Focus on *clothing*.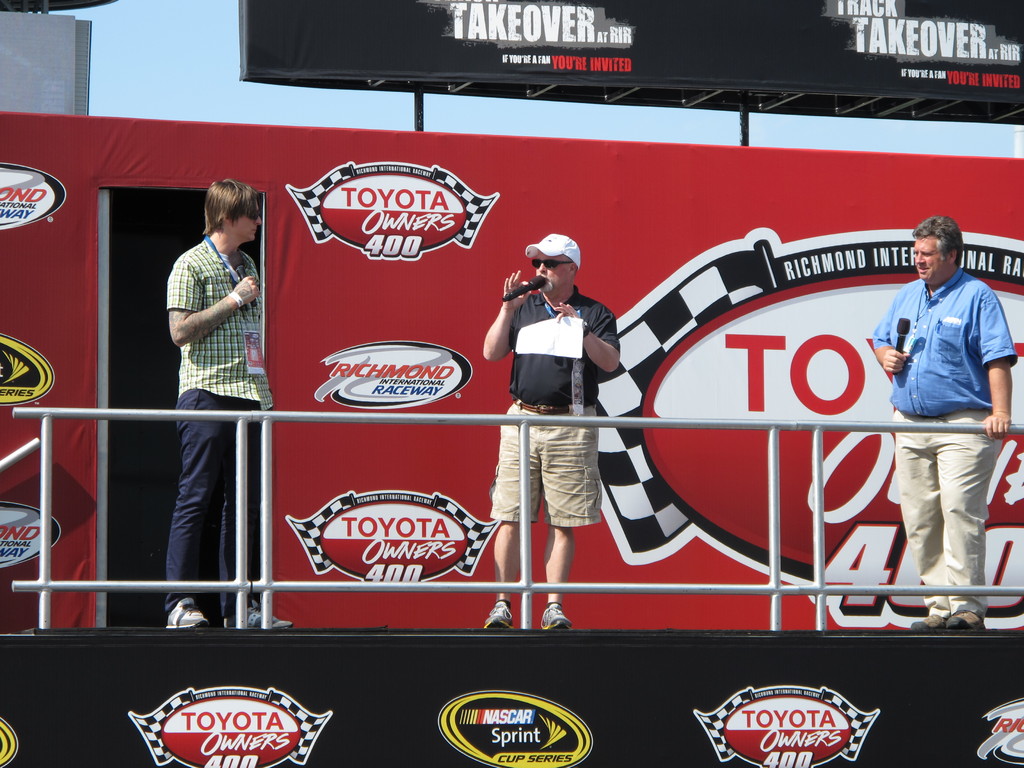
Focused at 483/279/628/531.
